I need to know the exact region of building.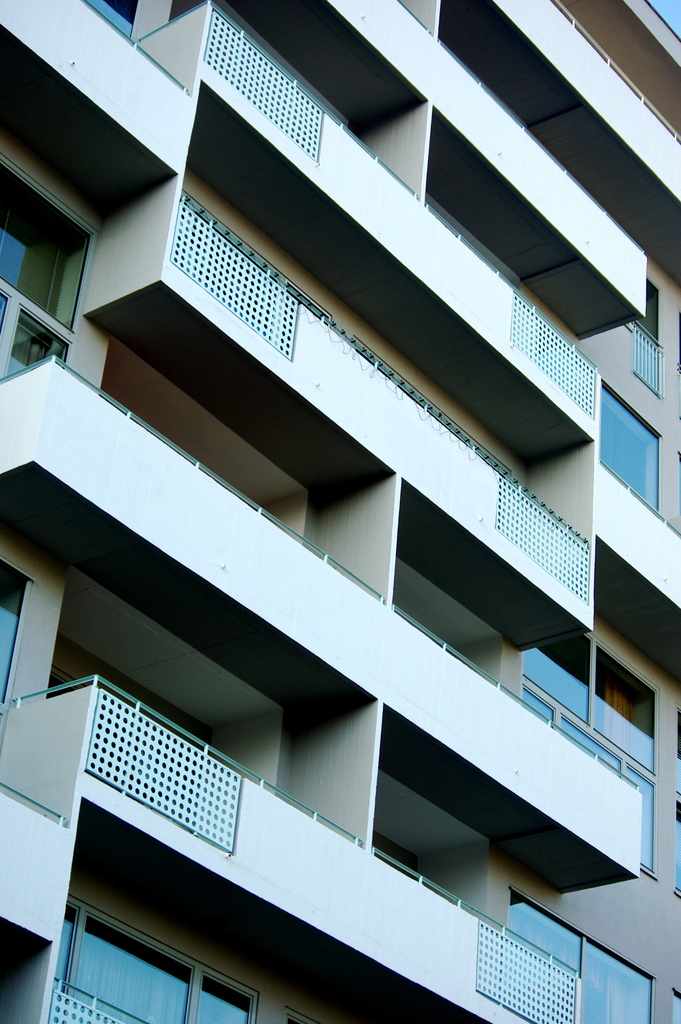
Region: 0, 0, 680, 1023.
